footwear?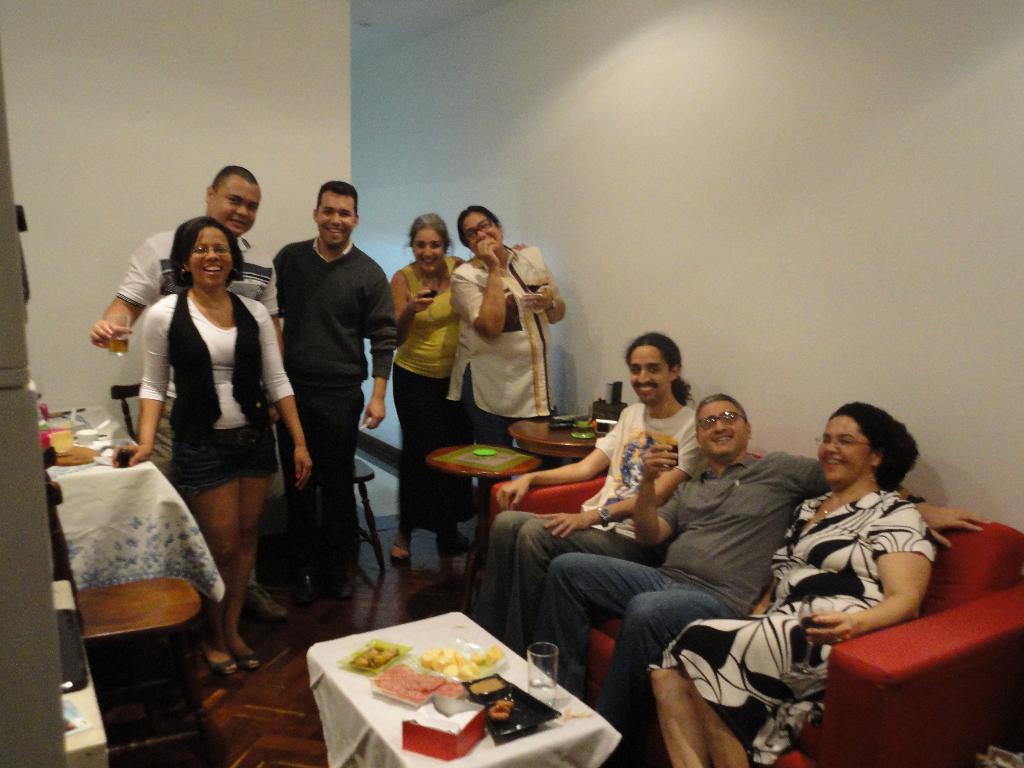
box(332, 570, 354, 603)
